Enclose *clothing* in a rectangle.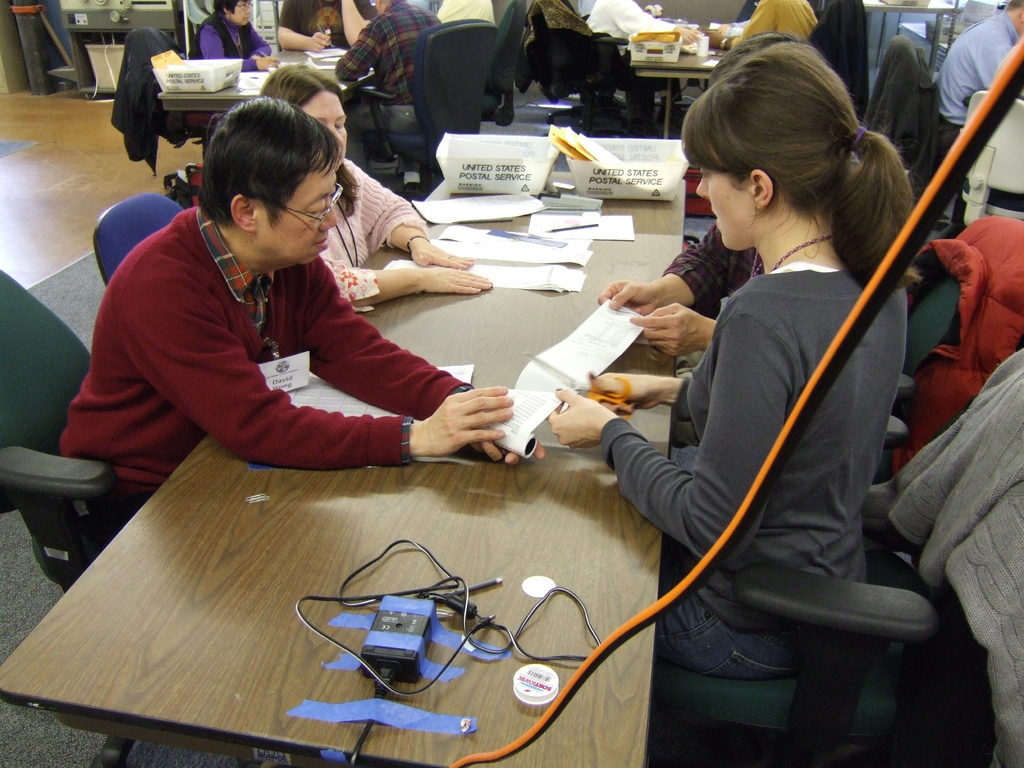
(left=929, top=8, right=1021, bottom=124).
